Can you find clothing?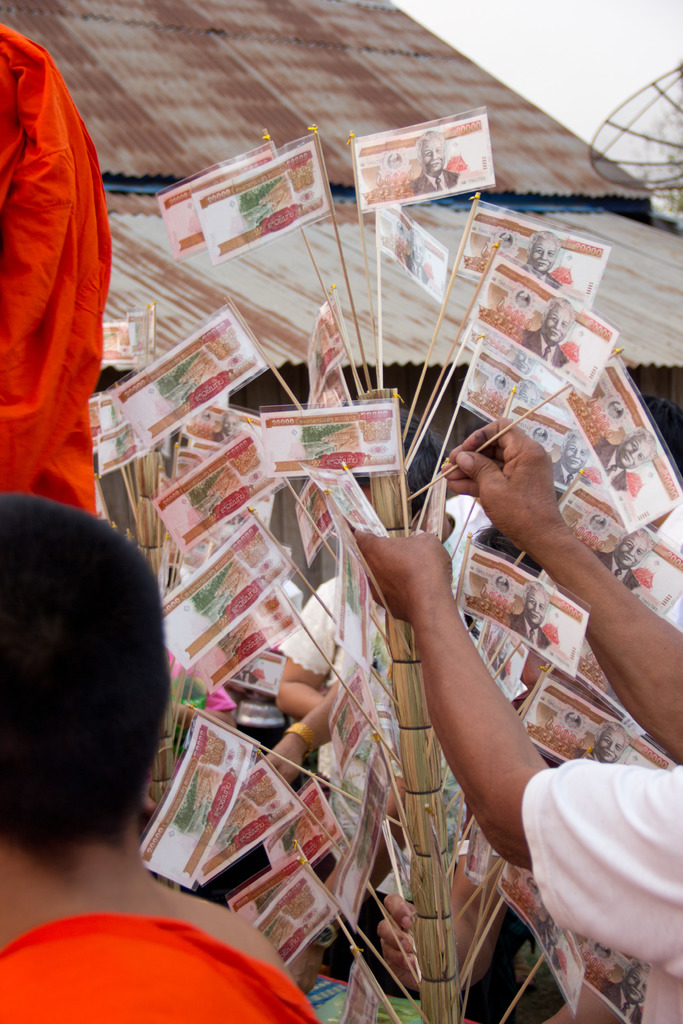
Yes, bounding box: 0,26,100,517.
